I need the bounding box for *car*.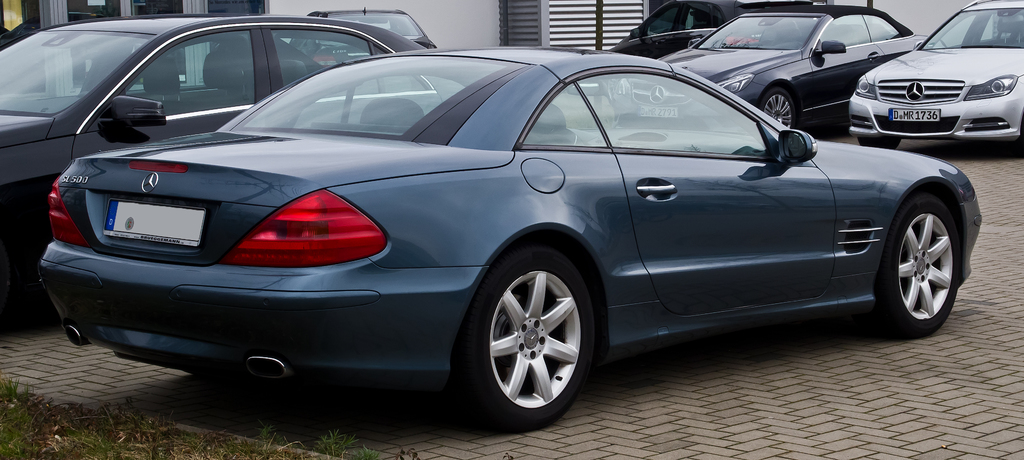
Here it is: 33/49/982/427.
